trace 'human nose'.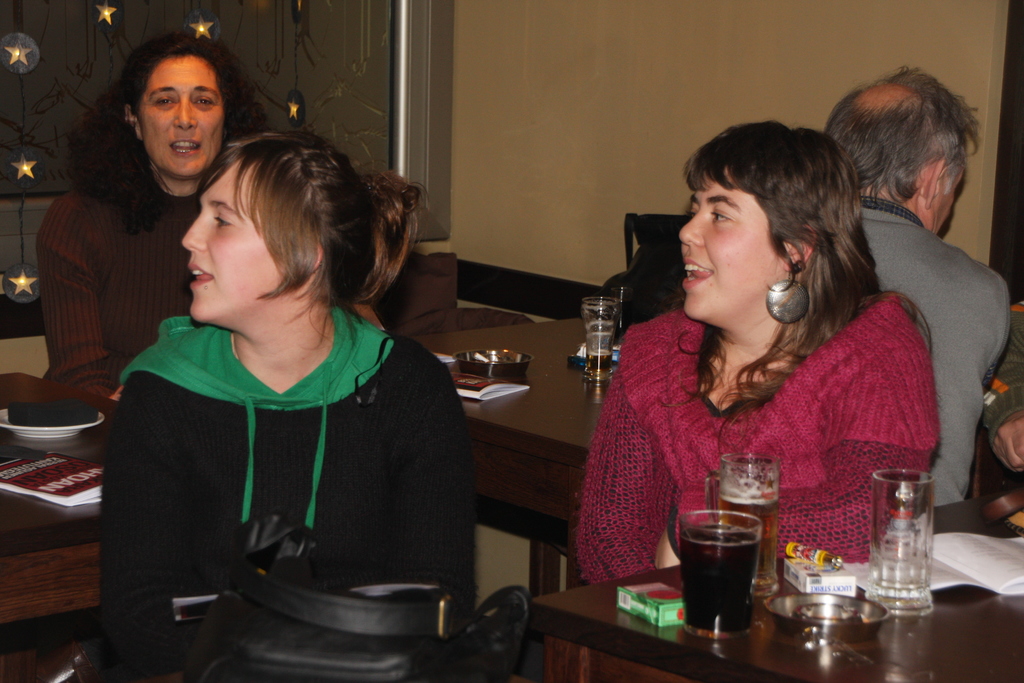
Traced to select_region(182, 208, 204, 249).
